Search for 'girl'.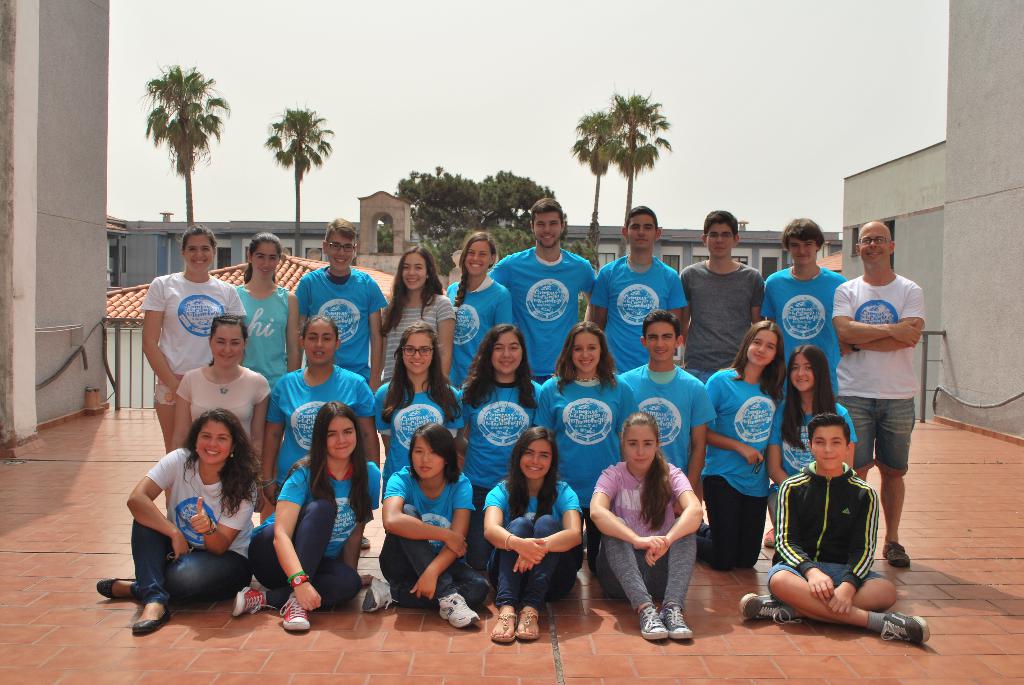
Found at (590, 411, 705, 643).
